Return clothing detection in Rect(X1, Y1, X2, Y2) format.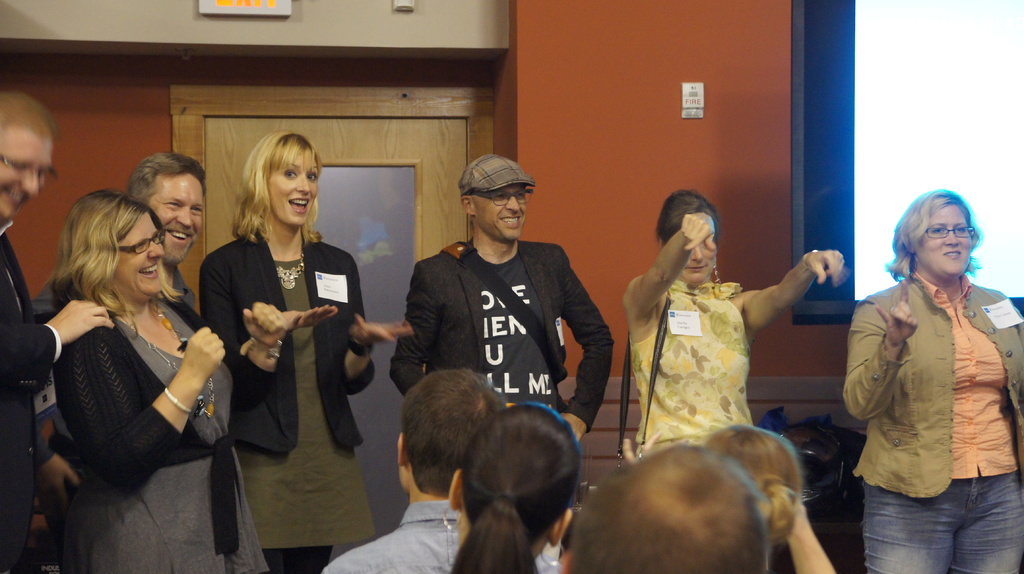
Rect(321, 503, 557, 573).
